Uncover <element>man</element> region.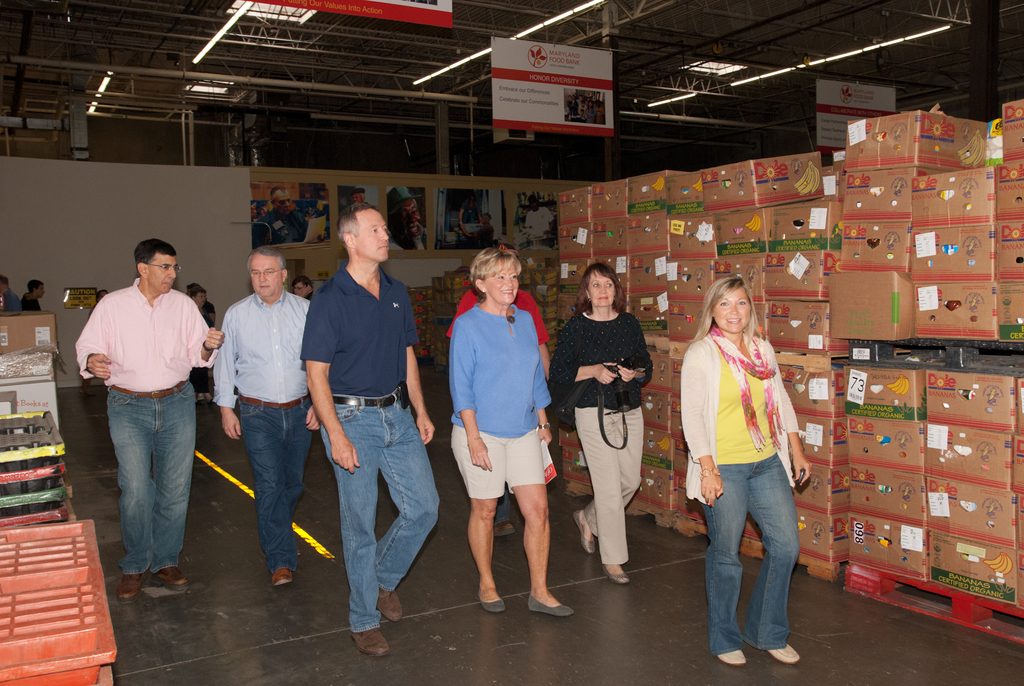
Uncovered: (left=462, top=199, right=478, bottom=220).
